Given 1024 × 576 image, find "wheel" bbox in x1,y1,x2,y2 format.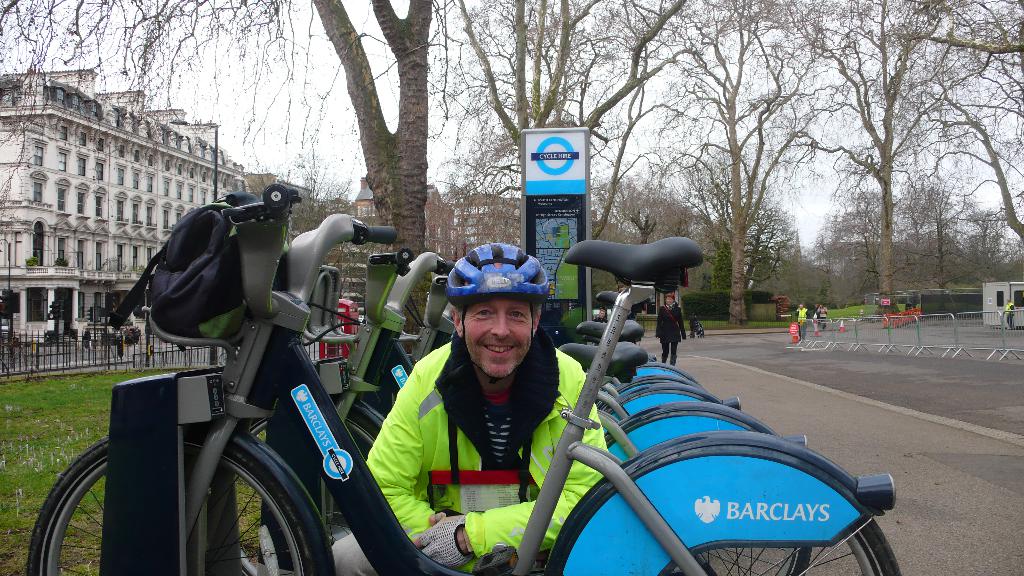
545,435,902,575.
